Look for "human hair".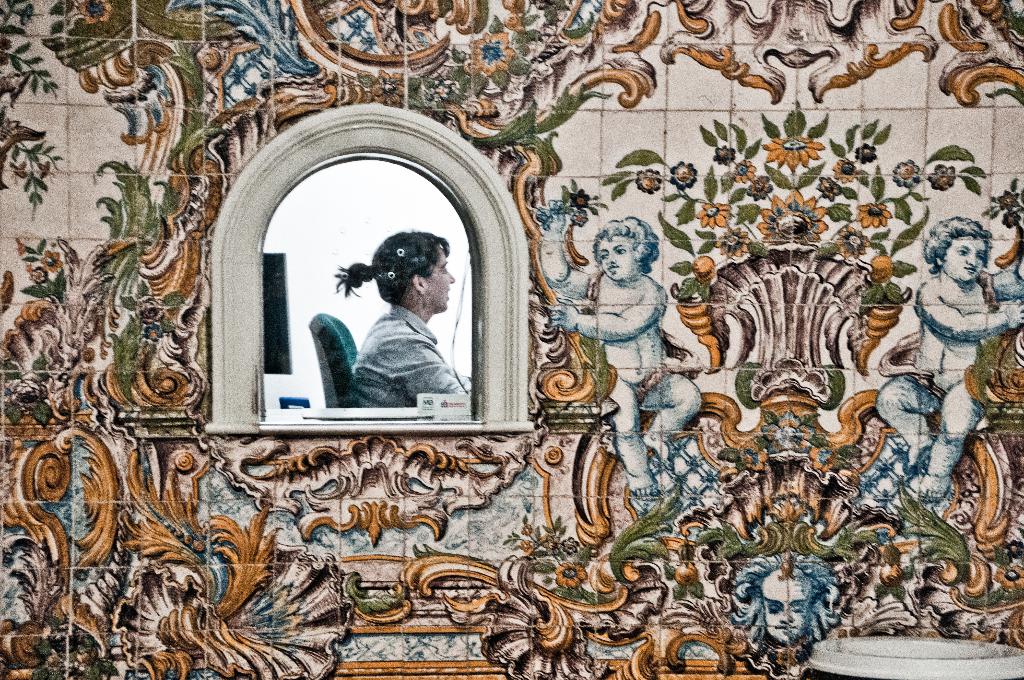
Found: <bbox>924, 213, 993, 271</bbox>.
